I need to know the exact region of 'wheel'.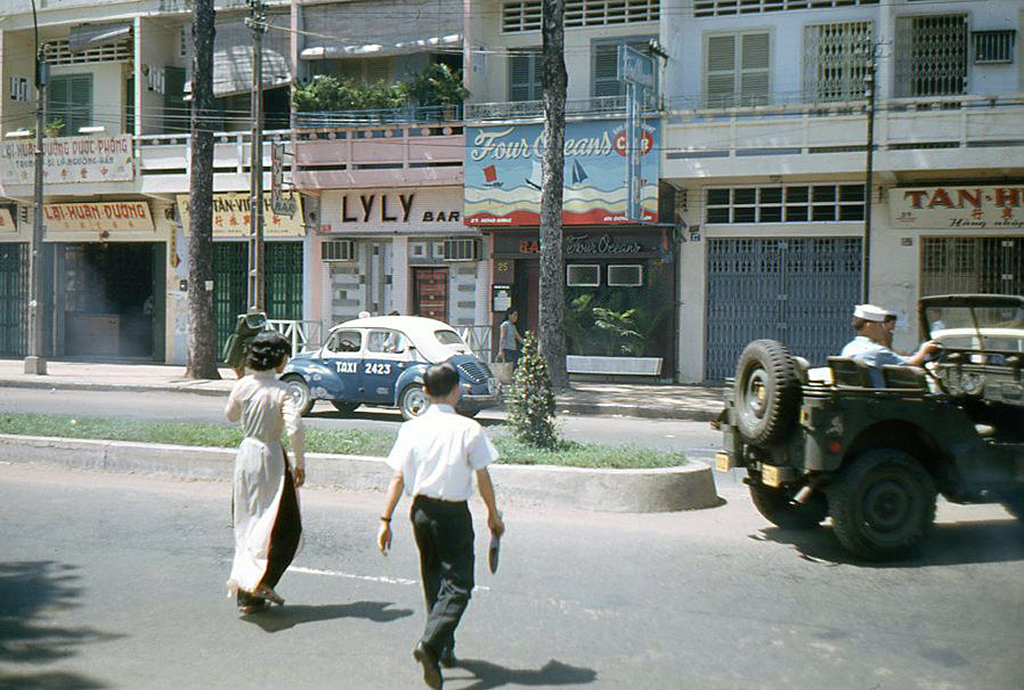
Region: left=284, top=374, right=313, bottom=416.
